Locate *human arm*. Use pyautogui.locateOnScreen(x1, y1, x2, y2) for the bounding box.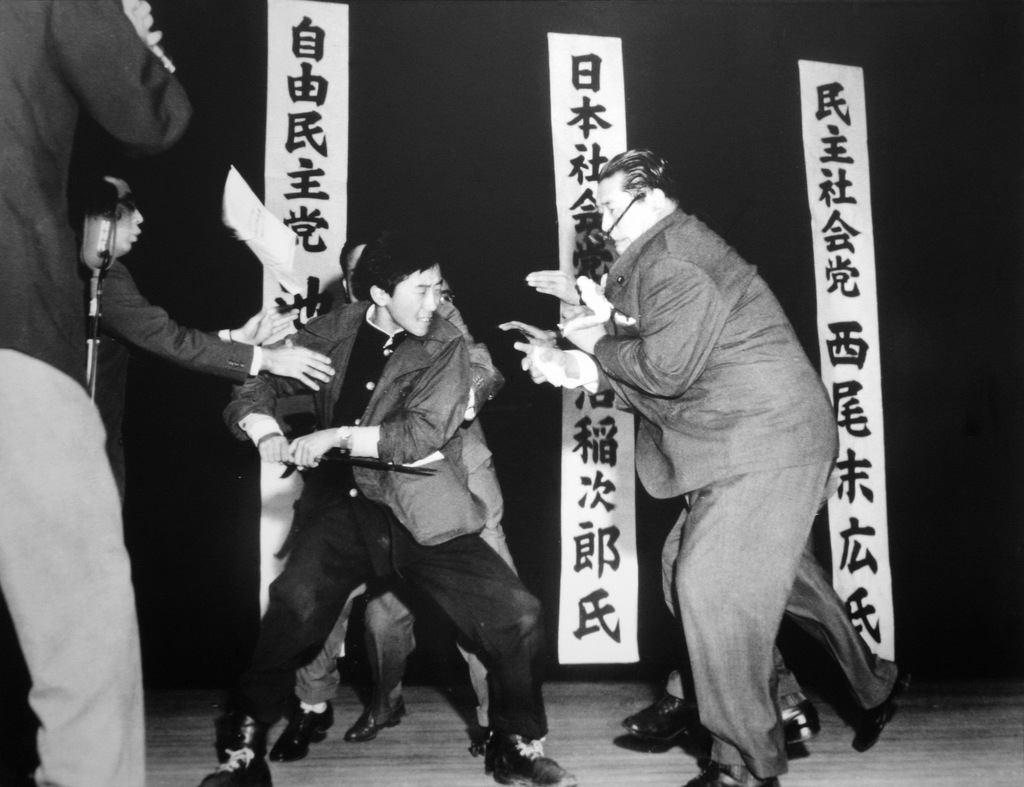
pyautogui.locateOnScreen(525, 268, 582, 309).
